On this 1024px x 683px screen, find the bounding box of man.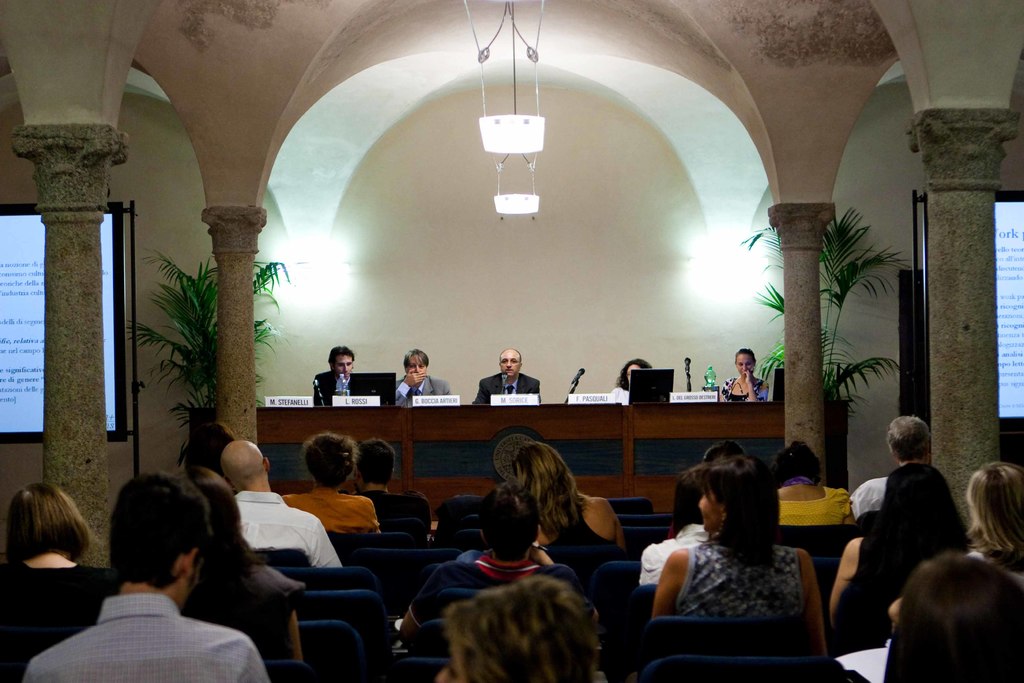
Bounding box: [395,352,451,404].
